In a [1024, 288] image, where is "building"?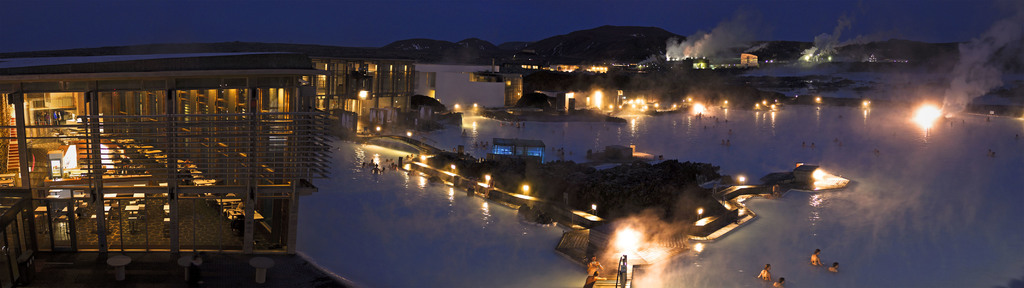
bbox(310, 56, 415, 131).
